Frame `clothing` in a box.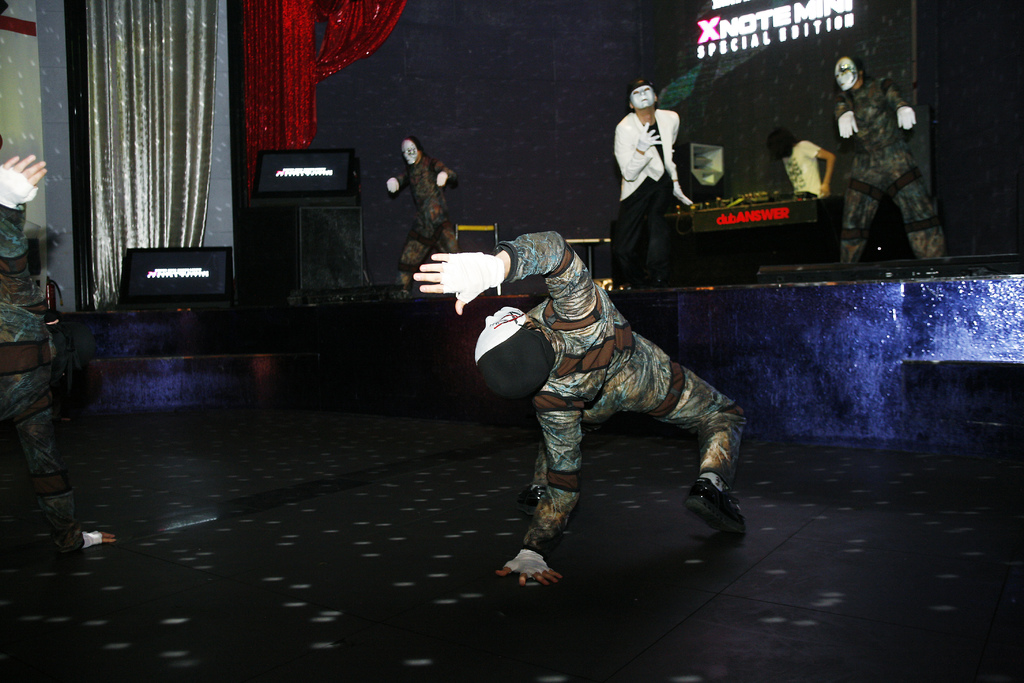
select_region(485, 217, 726, 538).
